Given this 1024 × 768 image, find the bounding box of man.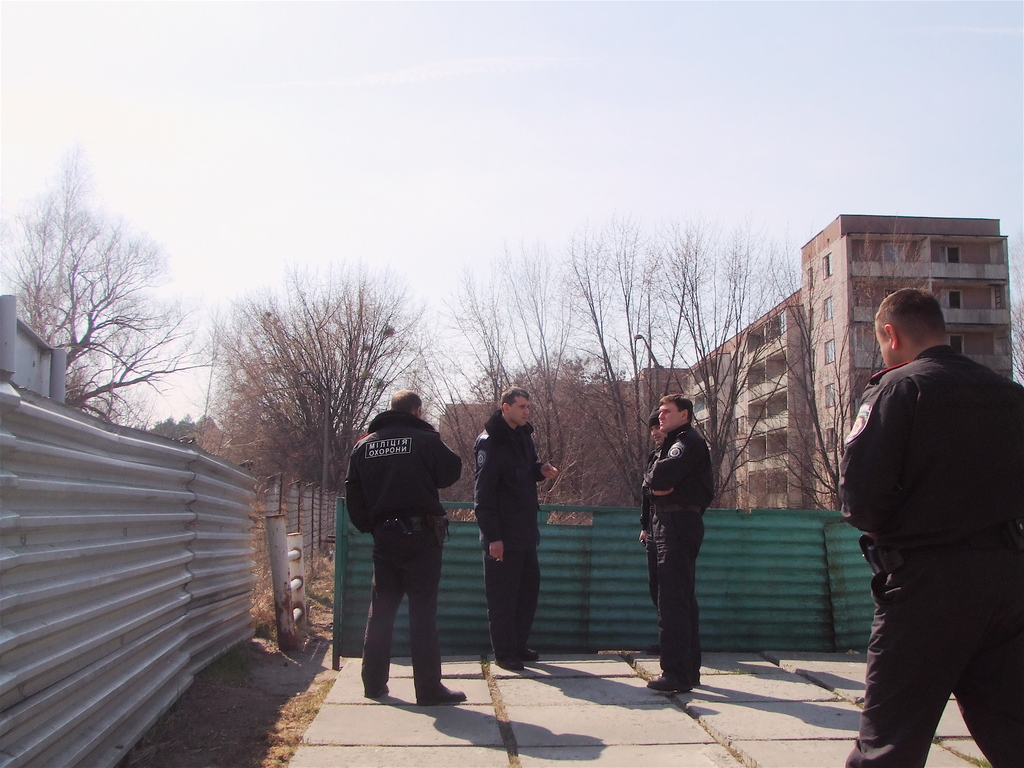
bbox=(470, 385, 560, 676).
